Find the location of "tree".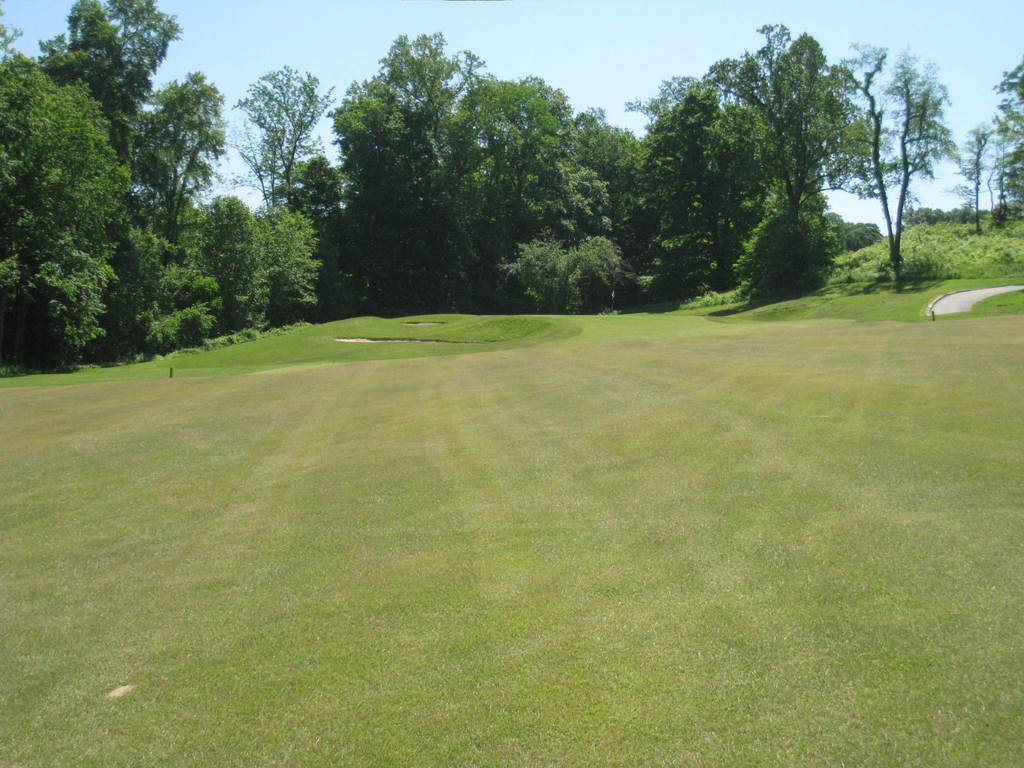
Location: Rect(451, 47, 502, 102).
